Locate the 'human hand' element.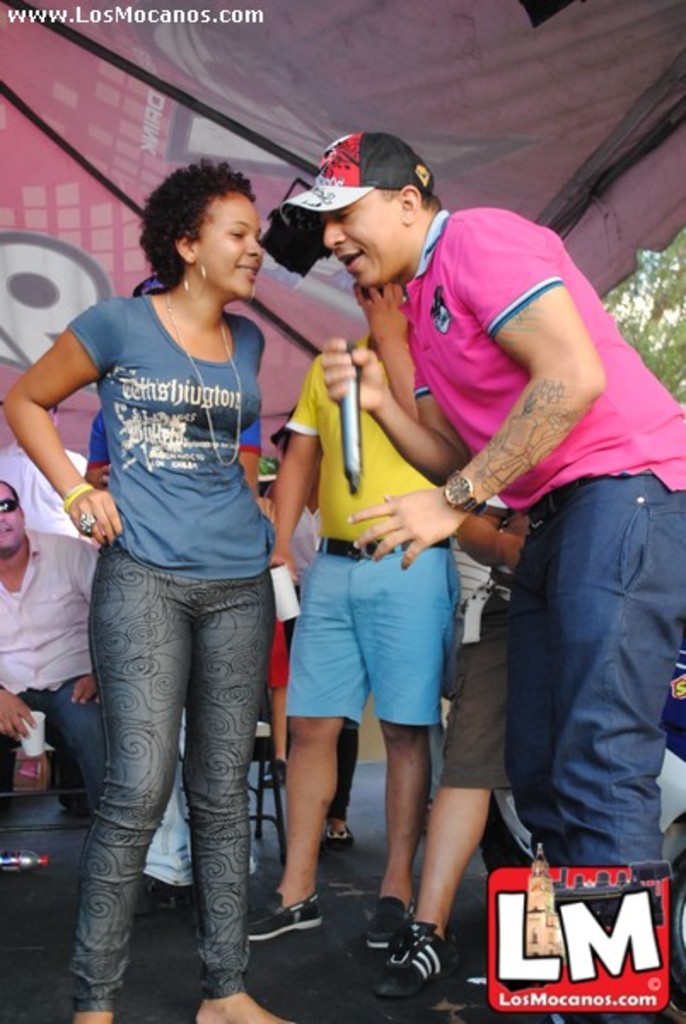
Element bbox: Rect(65, 672, 102, 708).
